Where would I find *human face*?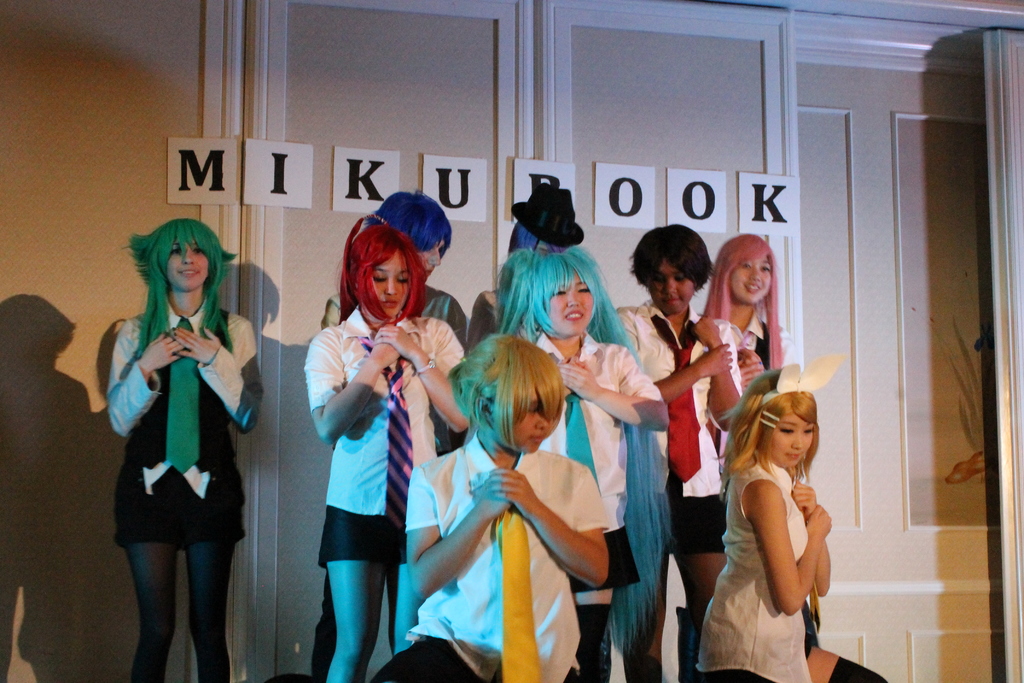
At (x1=163, y1=231, x2=212, y2=293).
